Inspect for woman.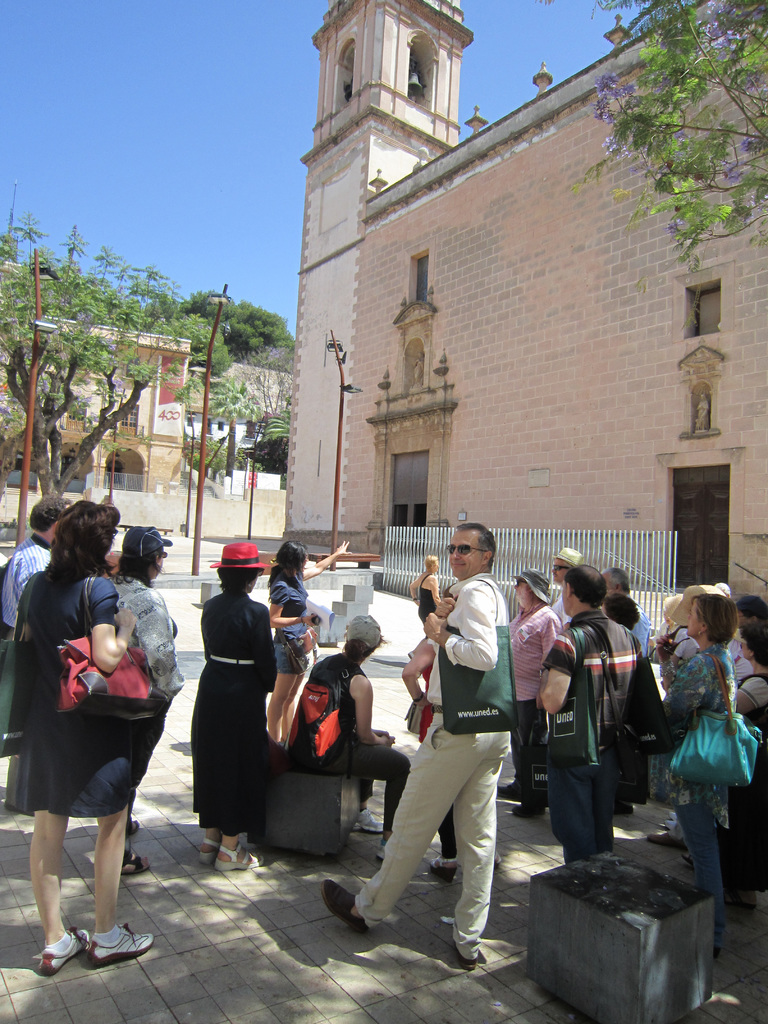
Inspection: box=[644, 599, 673, 653].
